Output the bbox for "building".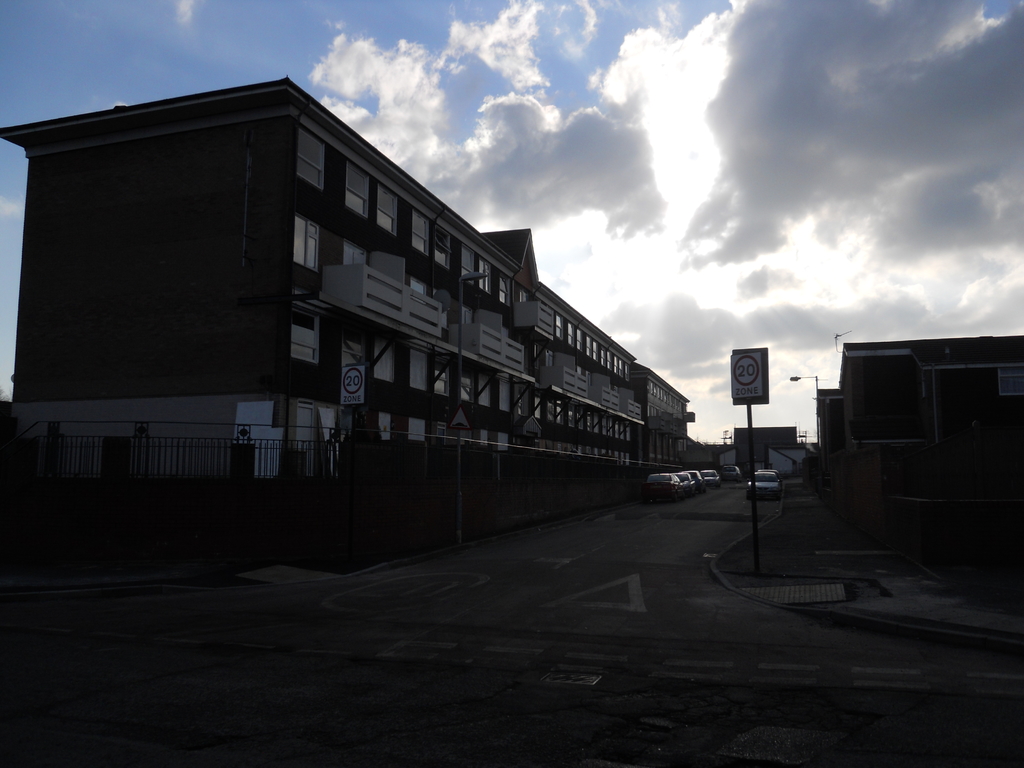
[left=818, top=335, right=1023, bottom=529].
